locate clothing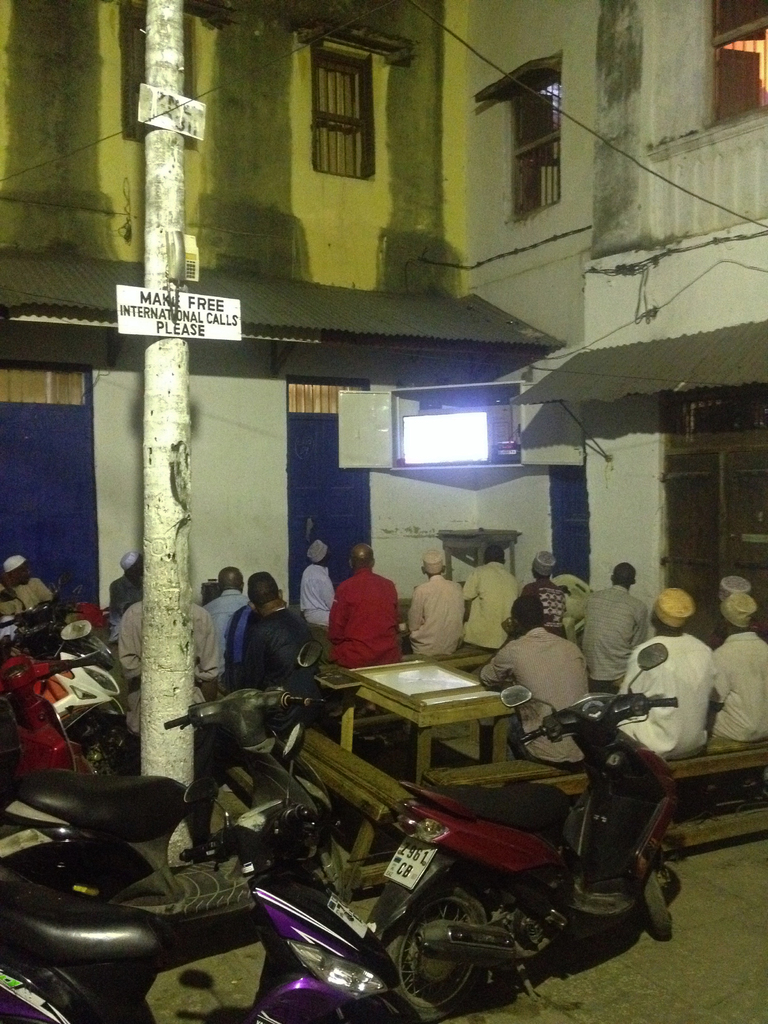
x1=481, y1=624, x2=591, y2=762
